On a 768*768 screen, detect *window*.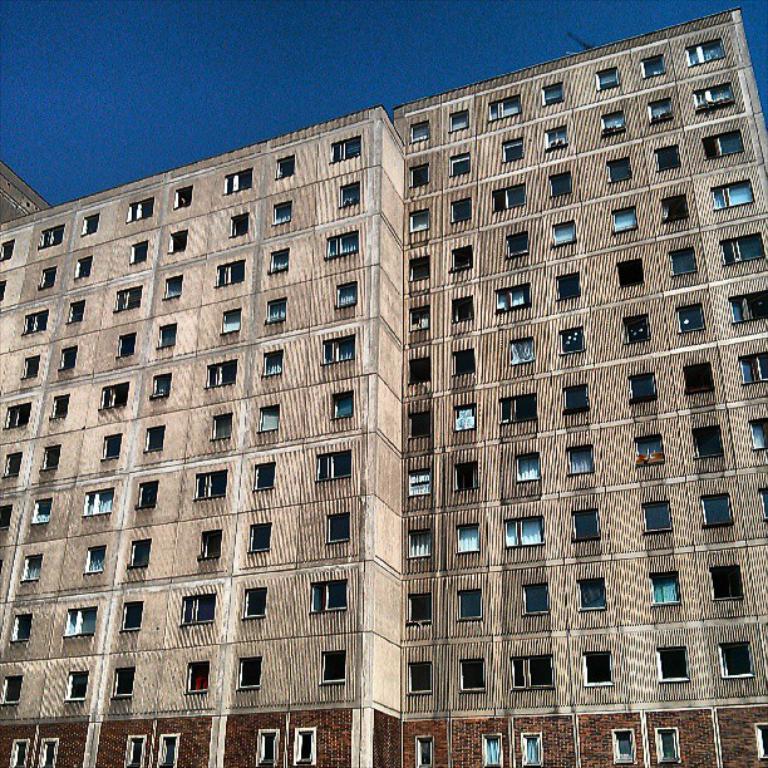
[499,393,538,422].
